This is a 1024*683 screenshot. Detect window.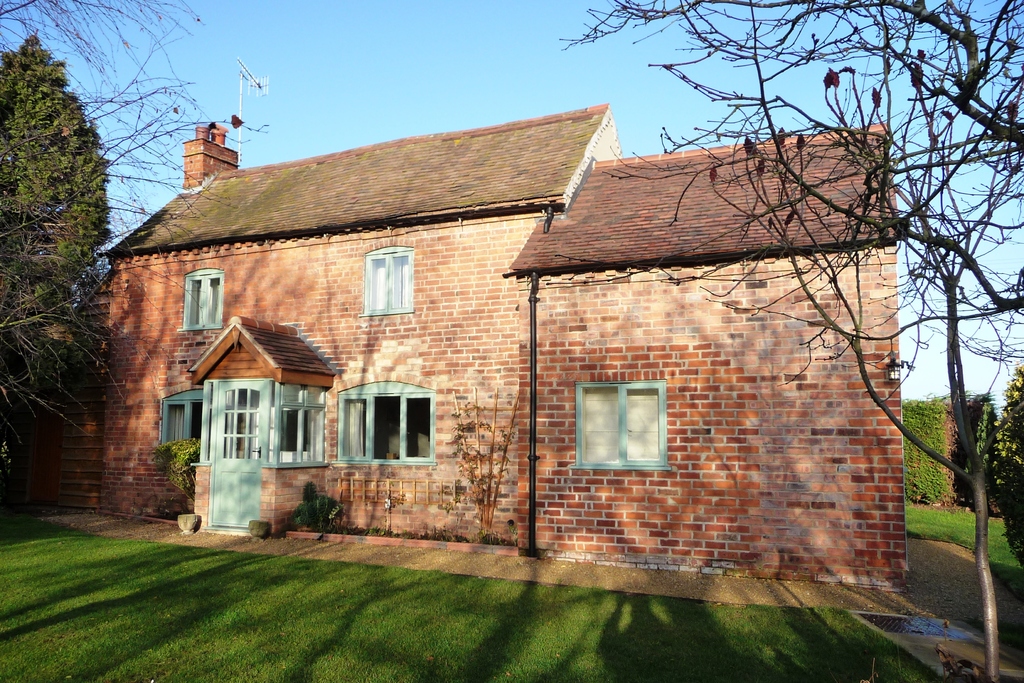
<region>328, 368, 436, 482</region>.
